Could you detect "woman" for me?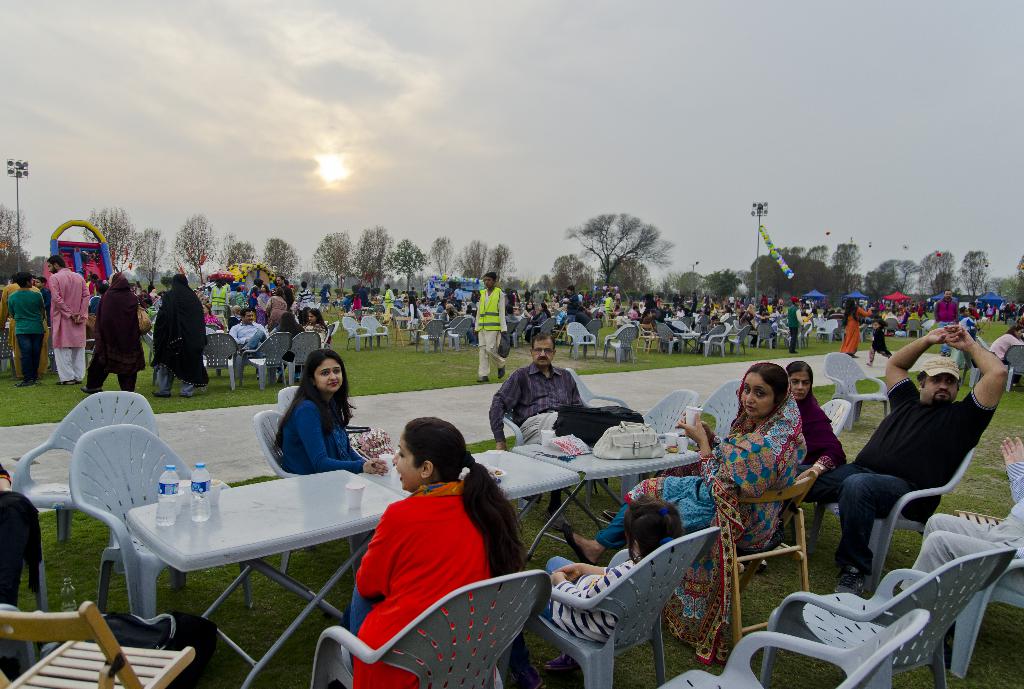
Detection result: 271/310/305/368.
